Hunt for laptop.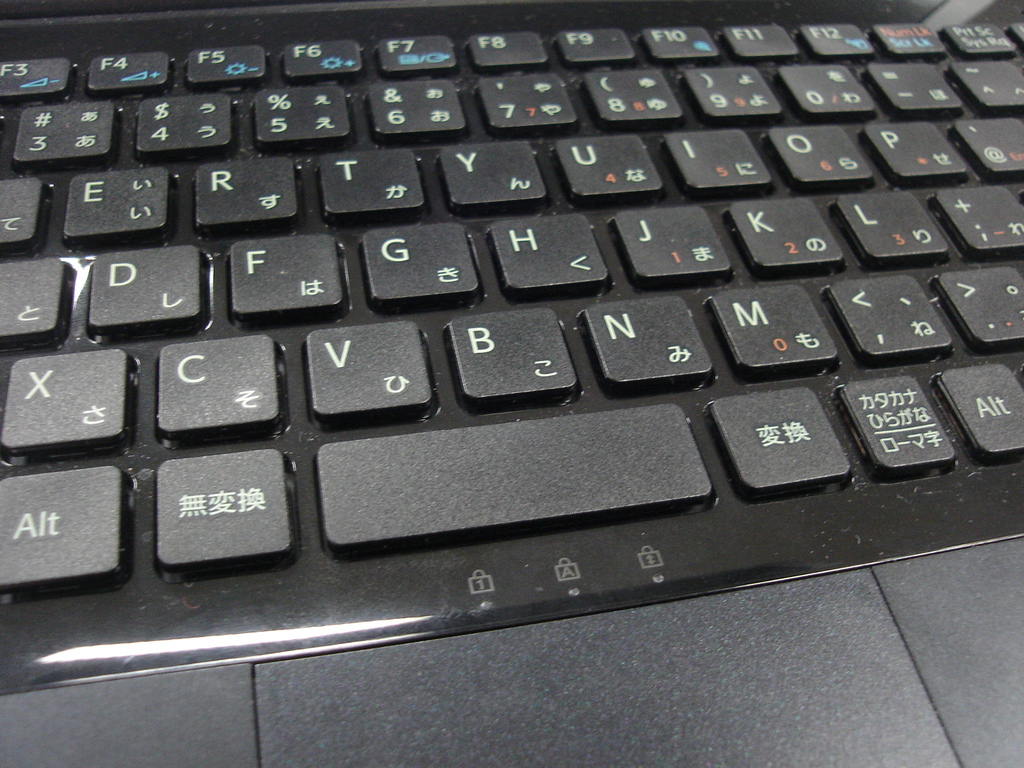
Hunted down at 20 0 973 709.
